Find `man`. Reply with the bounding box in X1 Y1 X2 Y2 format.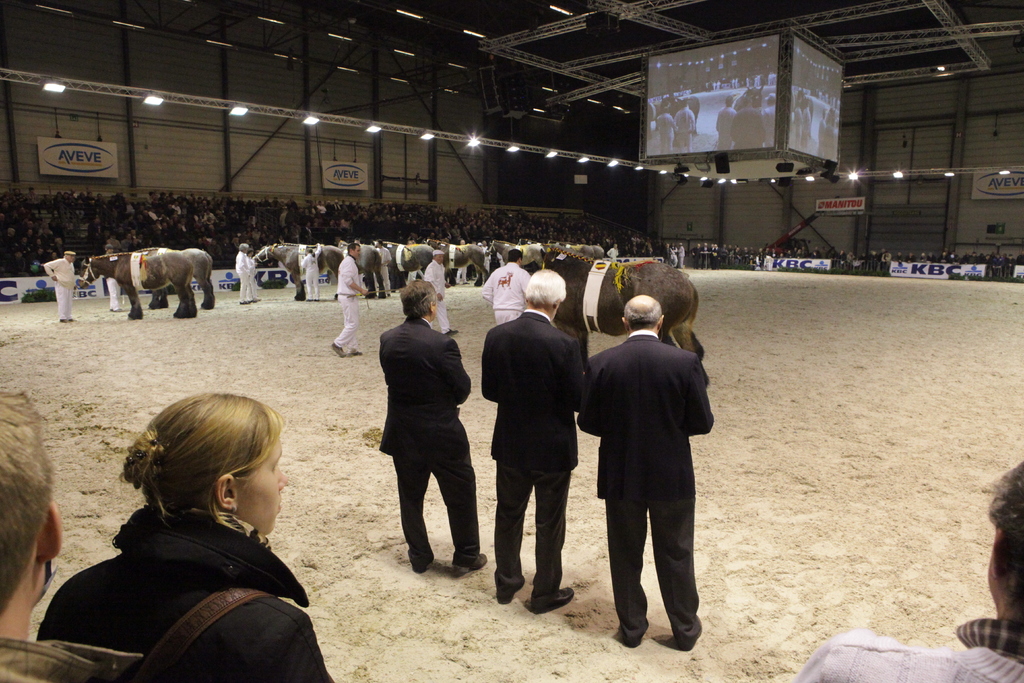
246 248 260 300.
